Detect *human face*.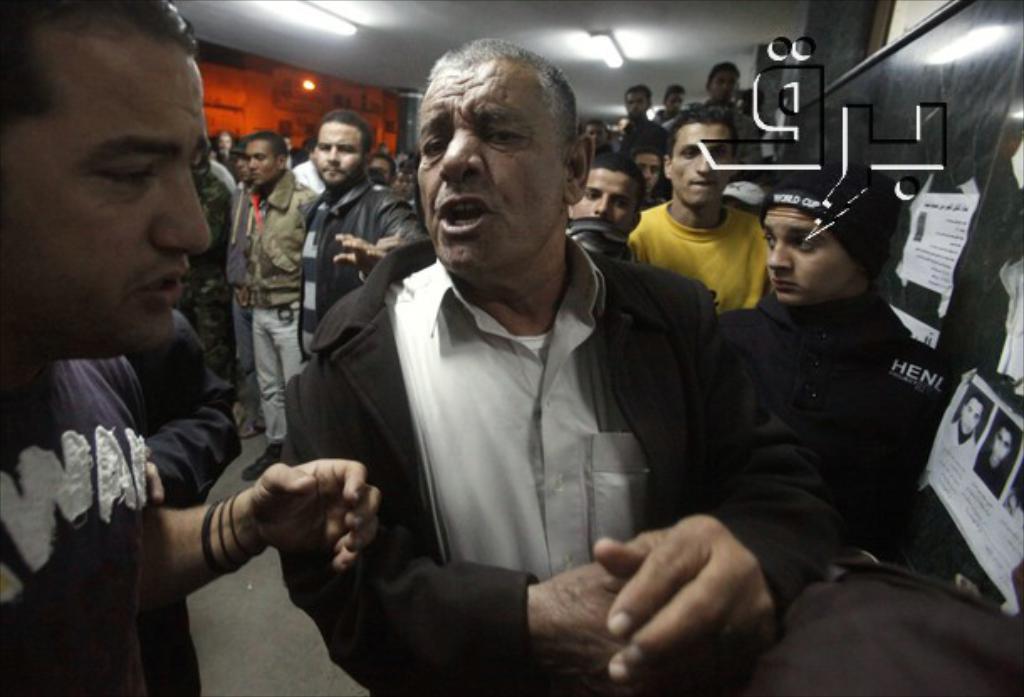
Detected at bbox=(569, 168, 641, 232).
